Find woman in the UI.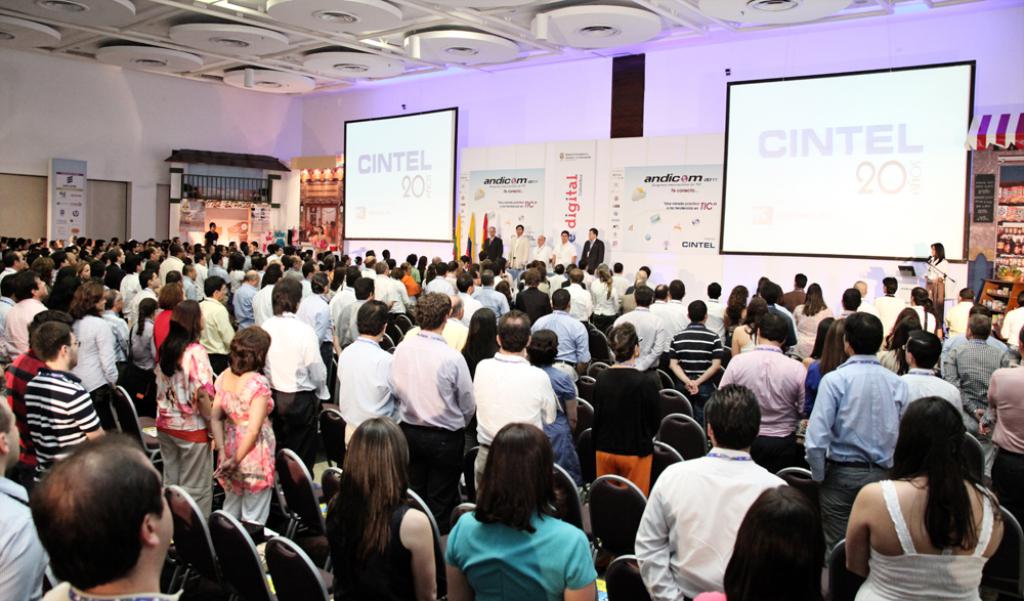
UI element at detection(310, 221, 330, 255).
